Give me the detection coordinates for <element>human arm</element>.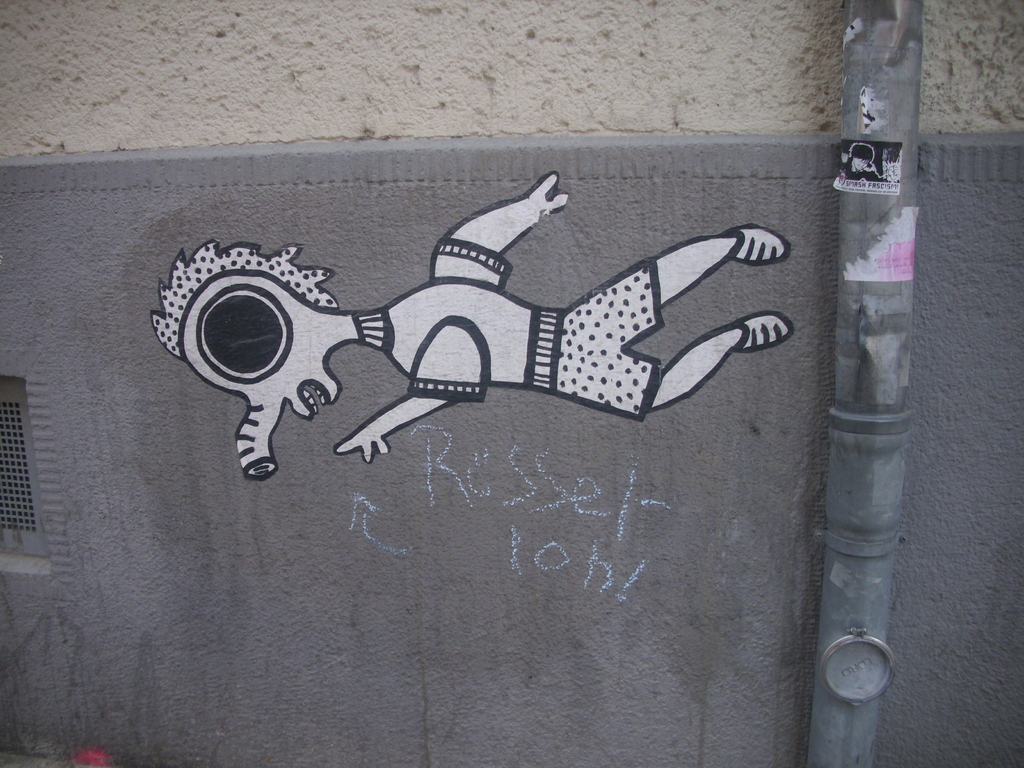
l=399, t=176, r=597, b=304.
